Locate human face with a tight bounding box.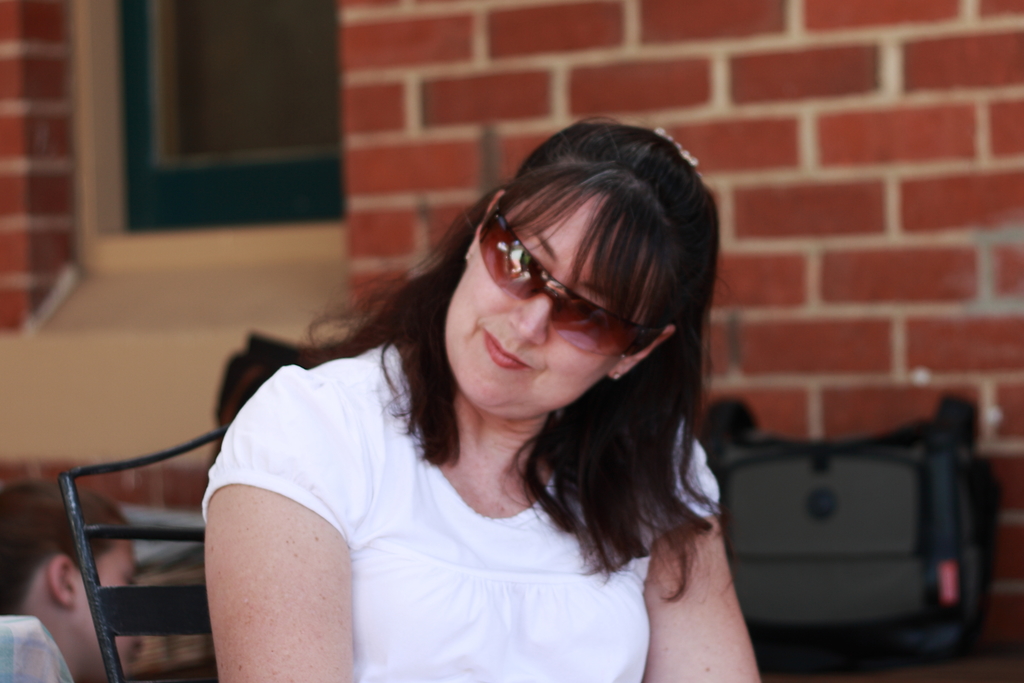
{"x1": 444, "y1": 189, "x2": 637, "y2": 418}.
